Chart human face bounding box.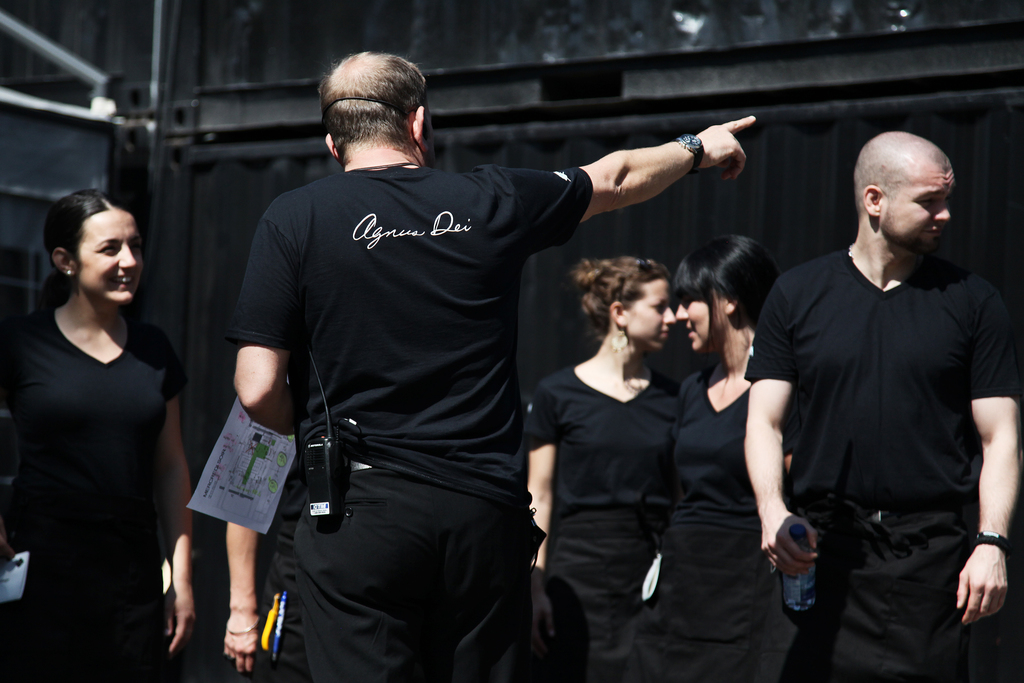
Charted: [74,202,146,304].
